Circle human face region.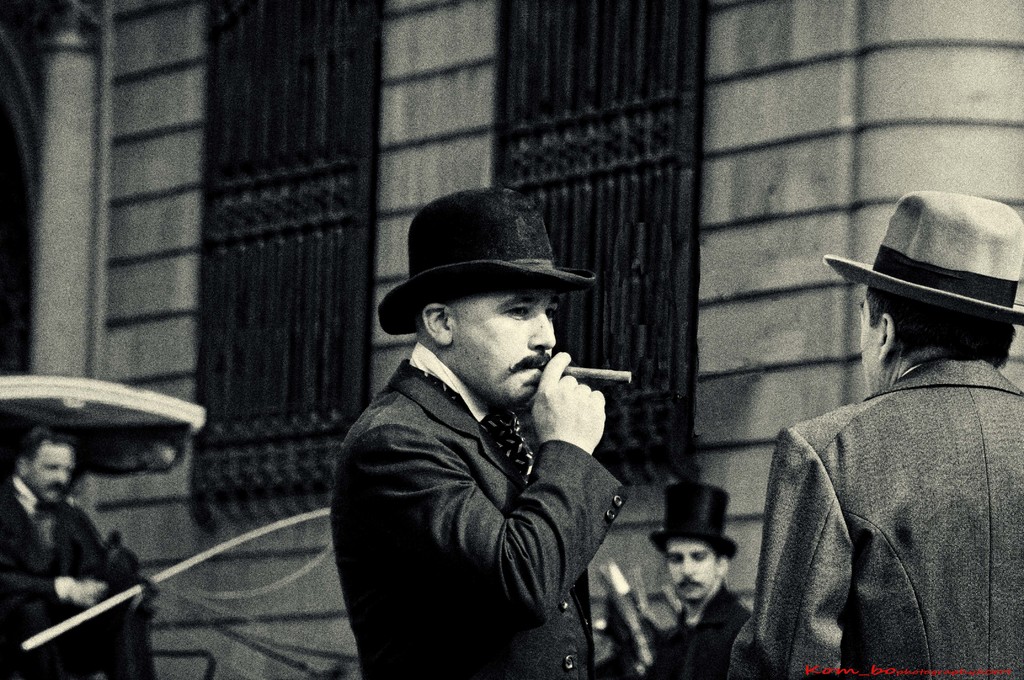
Region: <region>28, 442, 70, 503</region>.
